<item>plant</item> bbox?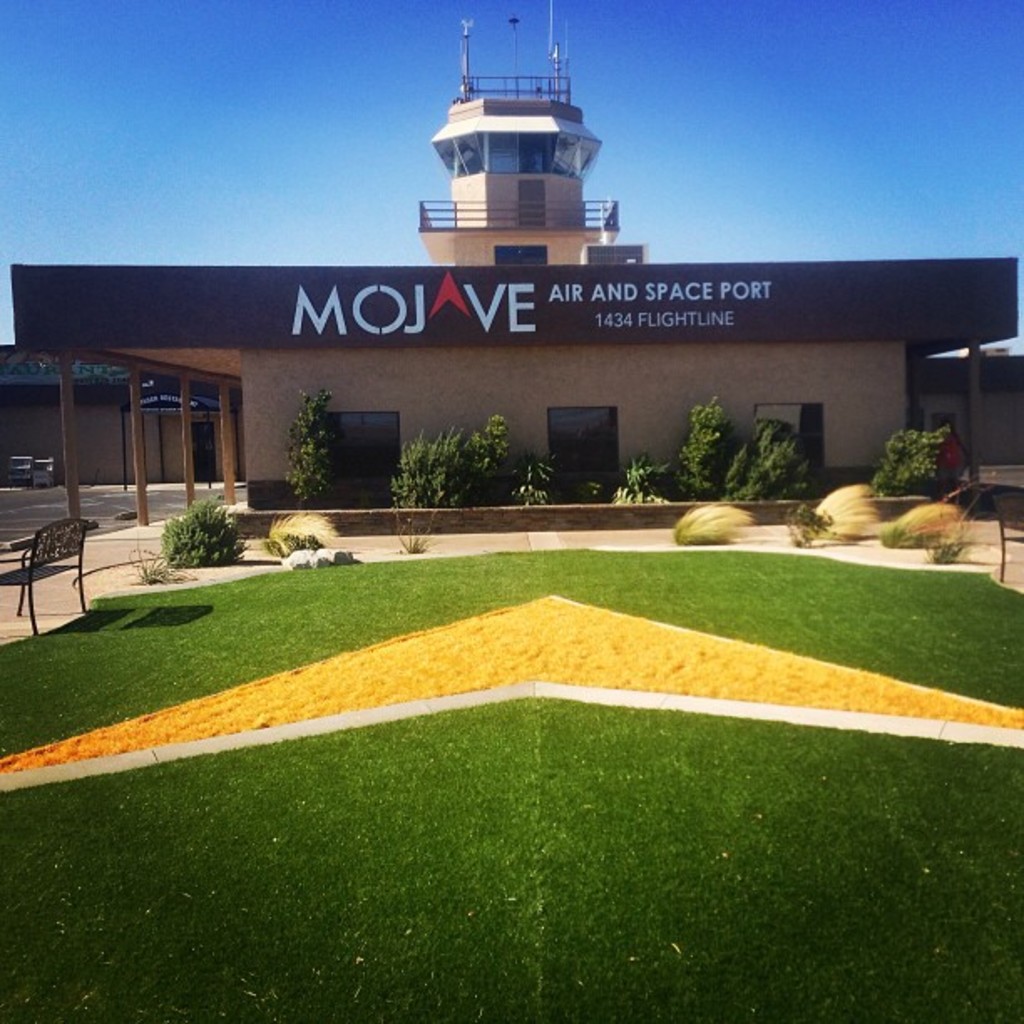
<region>298, 392, 343, 505</region>
